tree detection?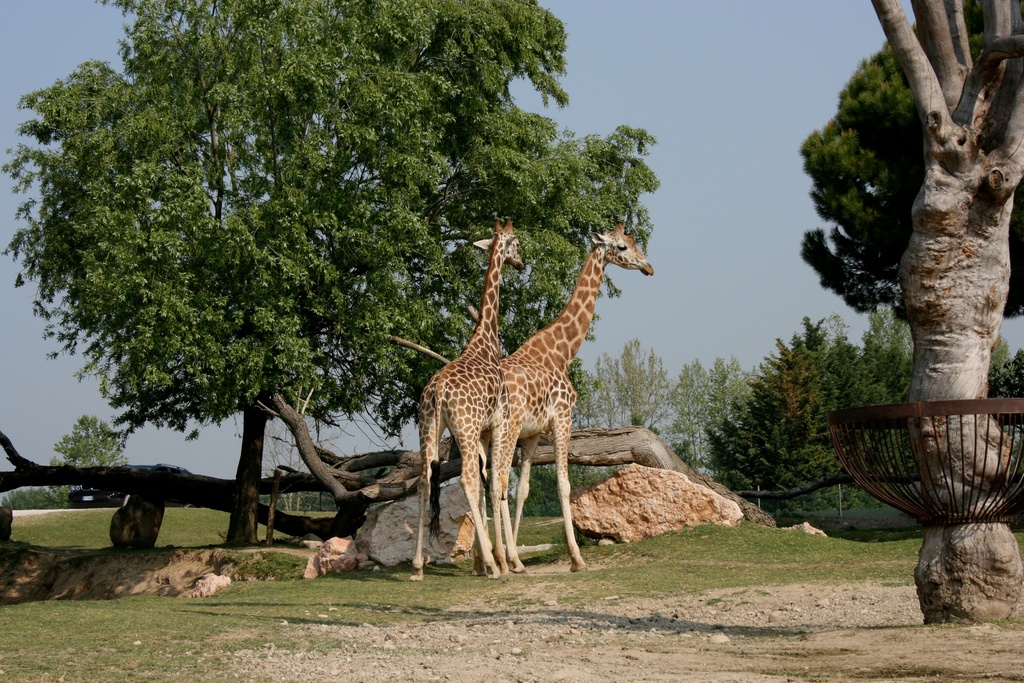
820, 3, 1023, 647
